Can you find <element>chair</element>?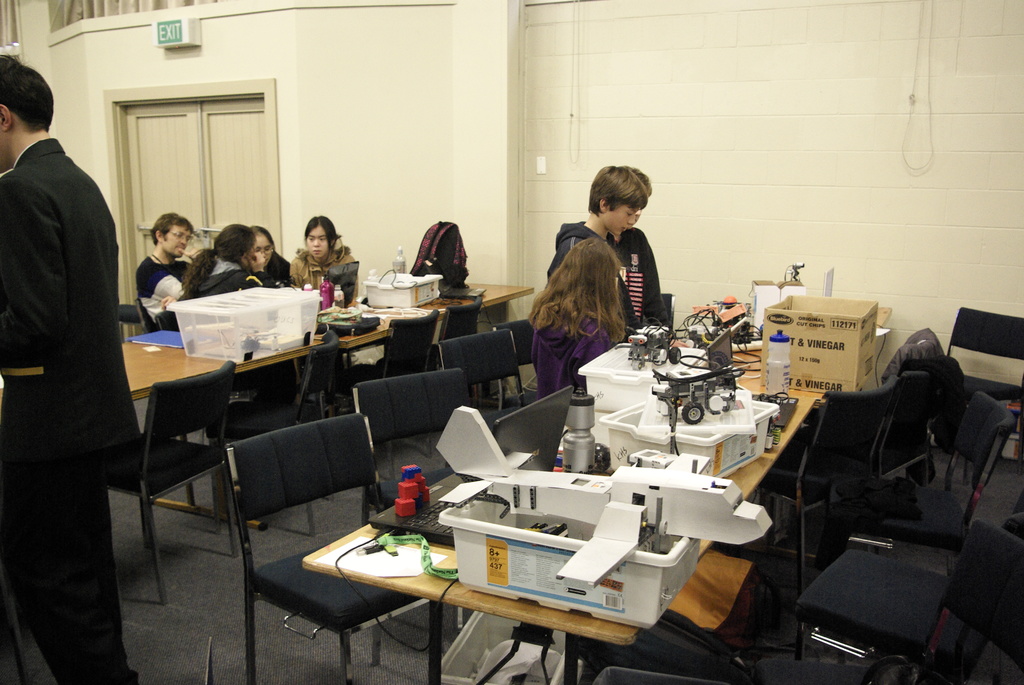
Yes, bounding box: <bbox>750, 389, 893, 560</bbox>.
